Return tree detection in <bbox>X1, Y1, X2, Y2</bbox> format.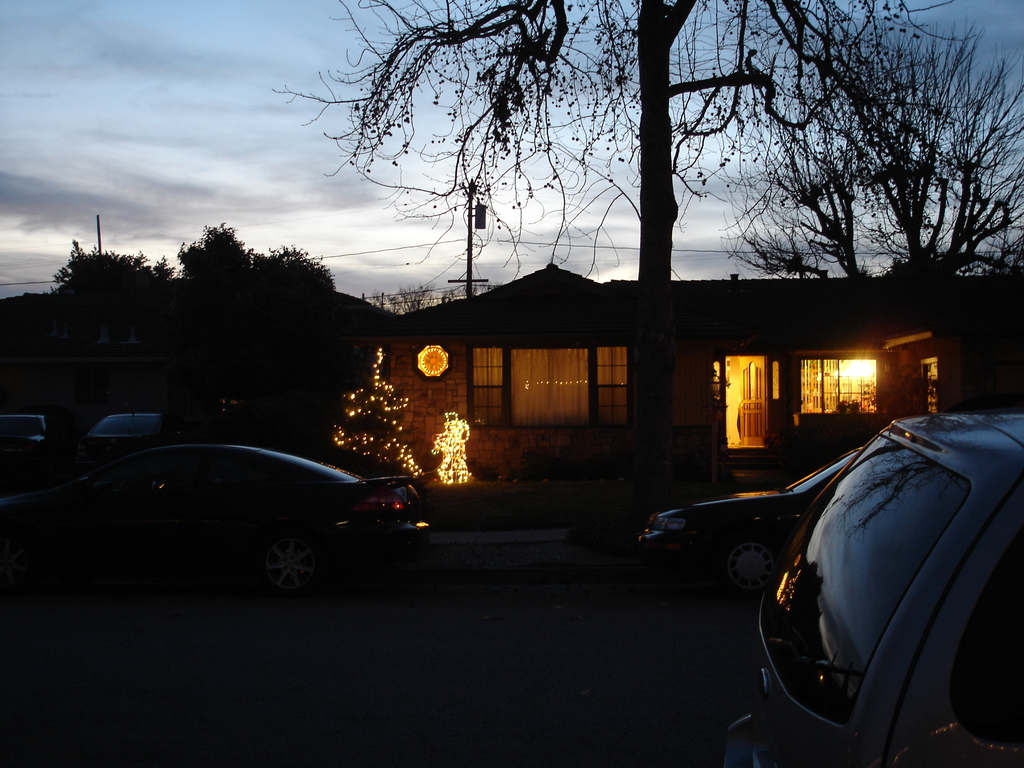
<bbox>713, 0, 1023, 292</bbox>.
